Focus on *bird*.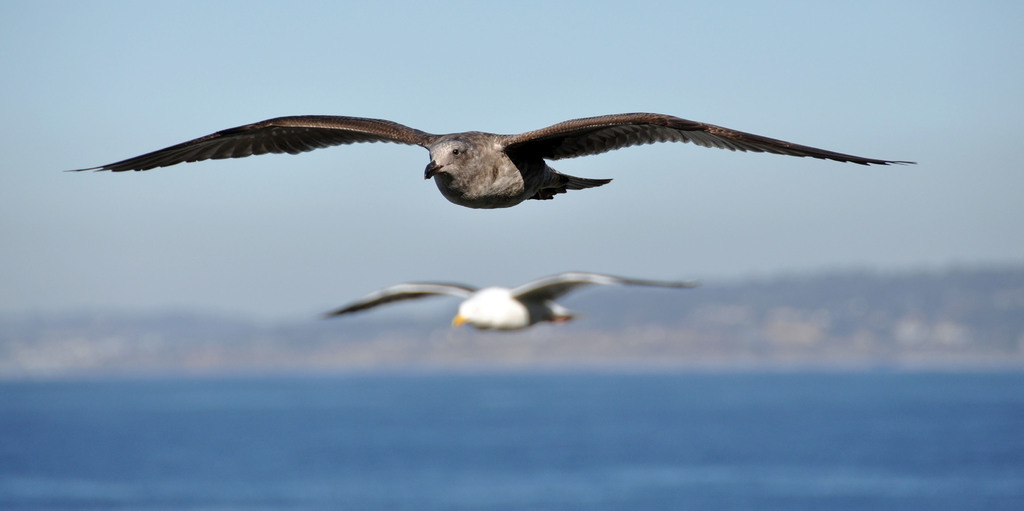
Focused at rect(62, 105, 910, 230).
